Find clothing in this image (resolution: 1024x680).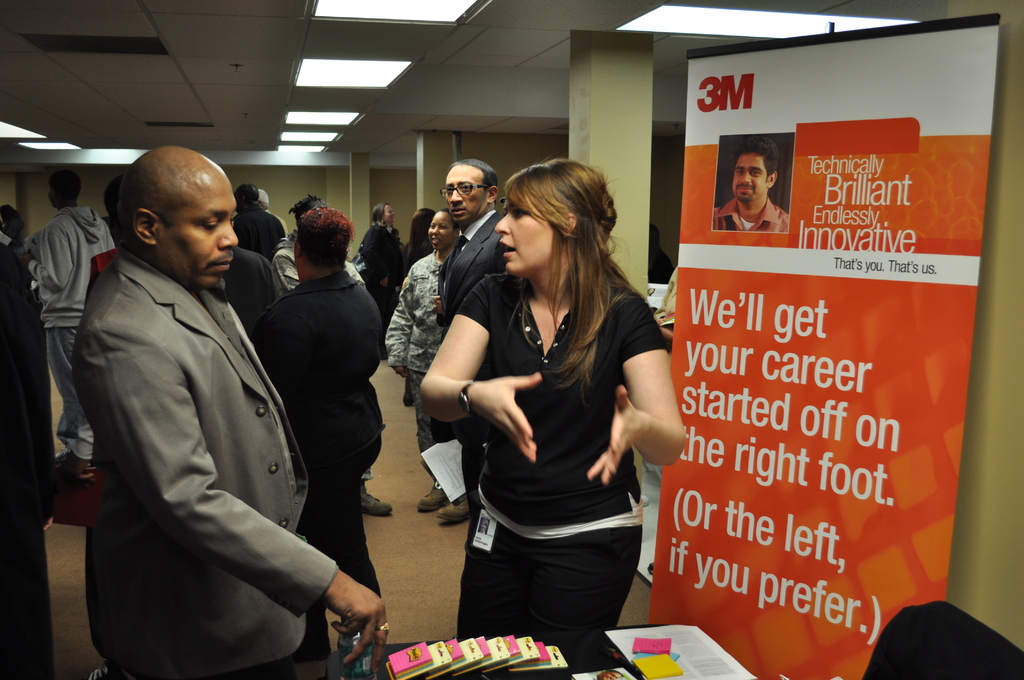
[left=390, top=252, right=478, bottom=492].
